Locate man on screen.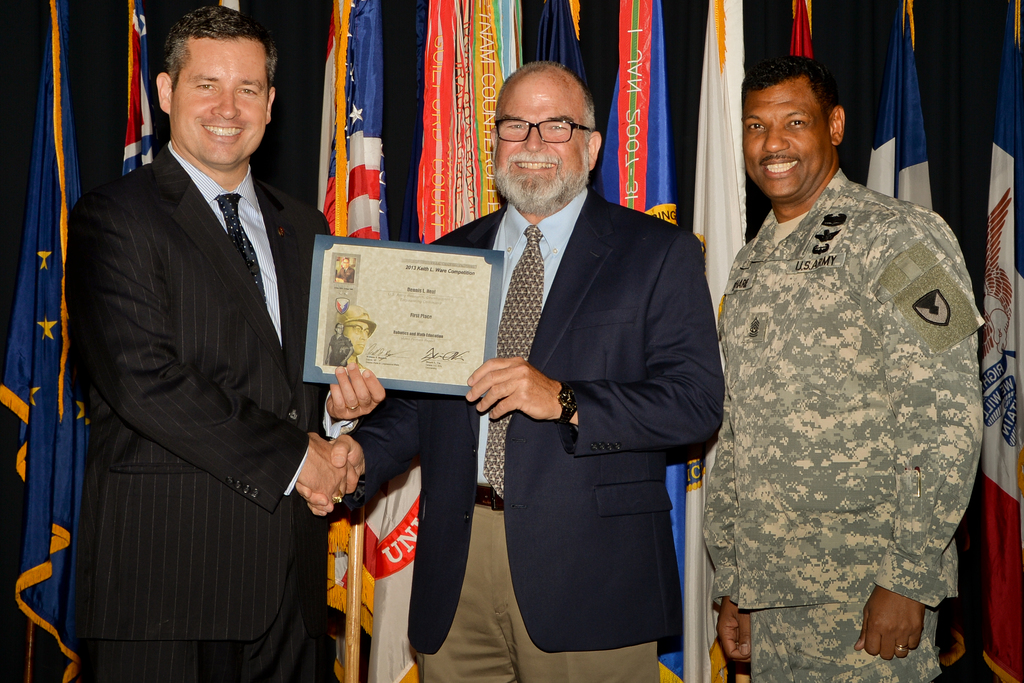
On screen at pyautogui.locateOnScreen(37, 0, 359, 675).
